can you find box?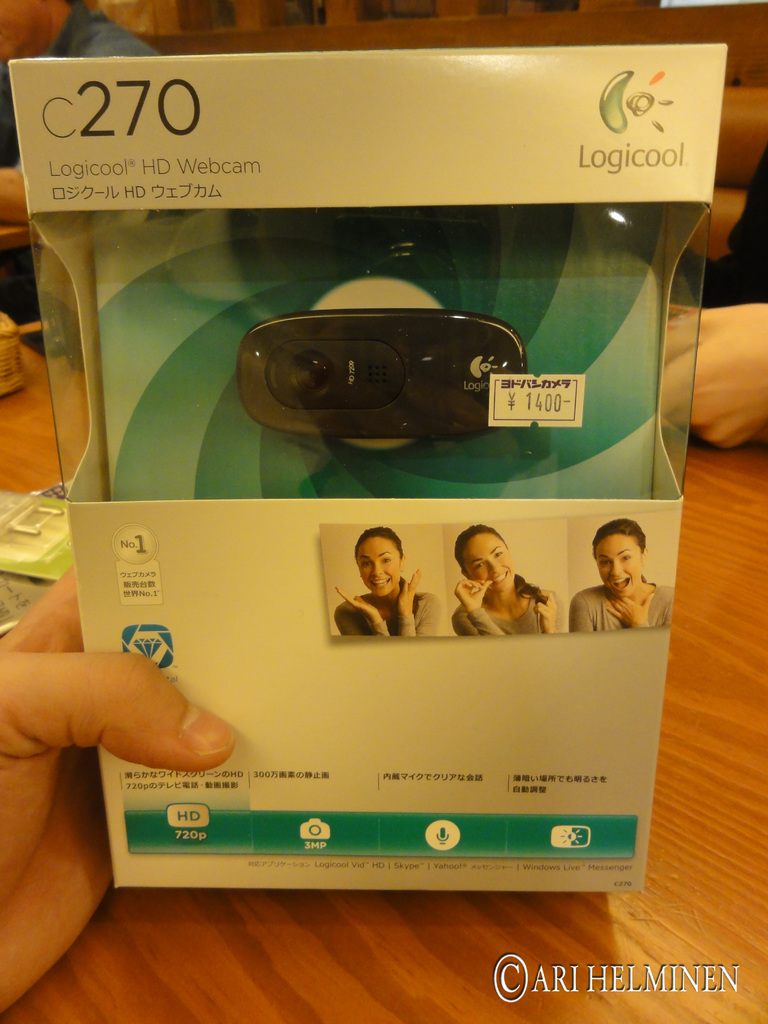
Yes, bounding box: 6/44/723/896.
